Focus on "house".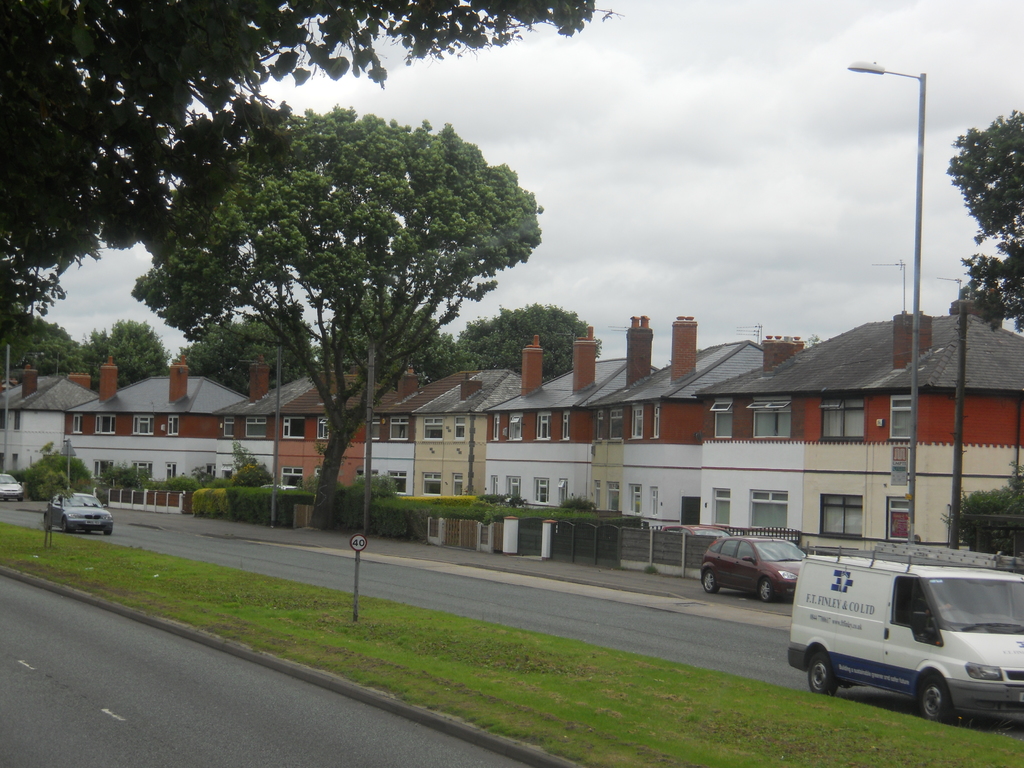
Focused at <bbox>0, 355, 99, 487</bbox>.
